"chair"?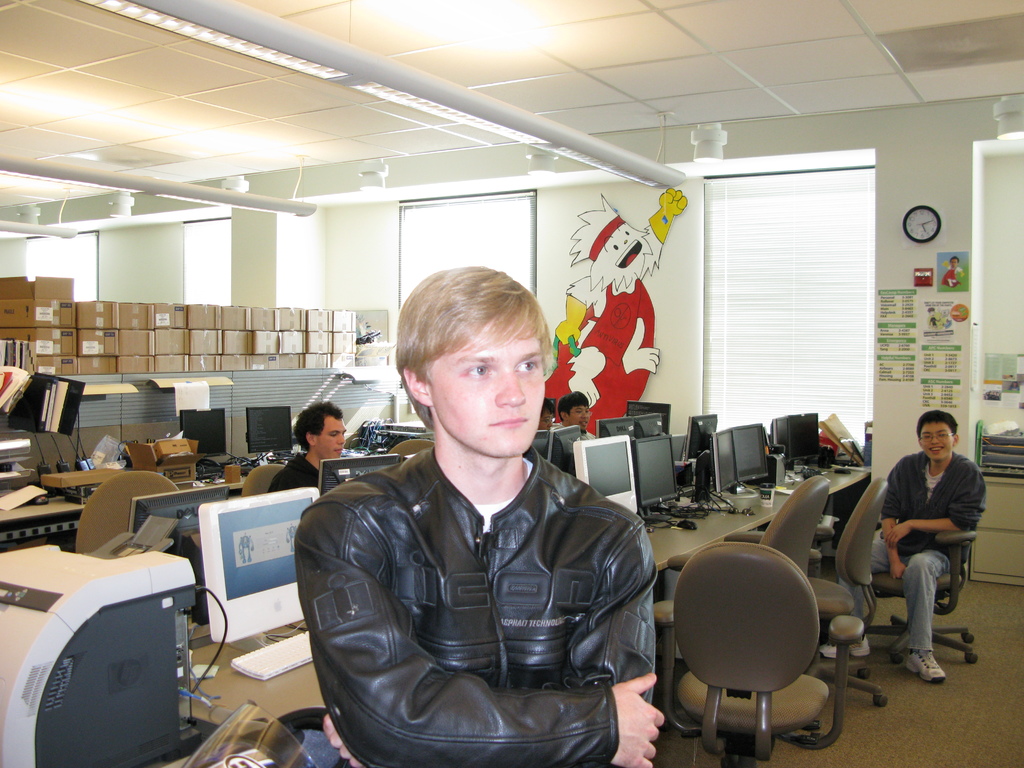
box(668, 544, 849, 760)
